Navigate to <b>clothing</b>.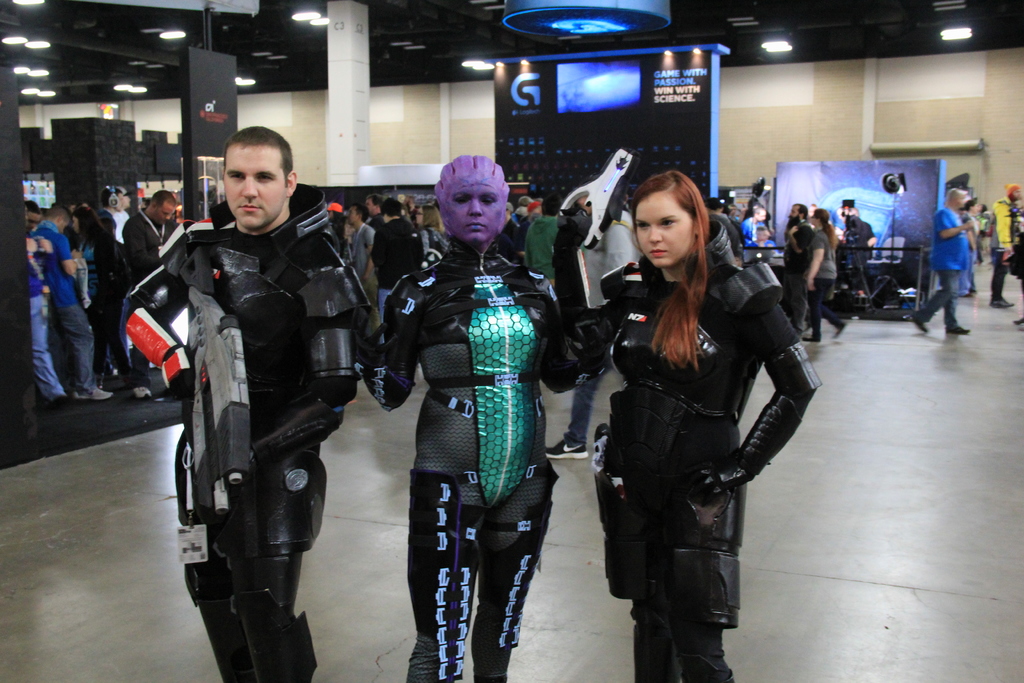
Navigation target: pyautogui.locateOnScreen(127, 210, 365, 680).
